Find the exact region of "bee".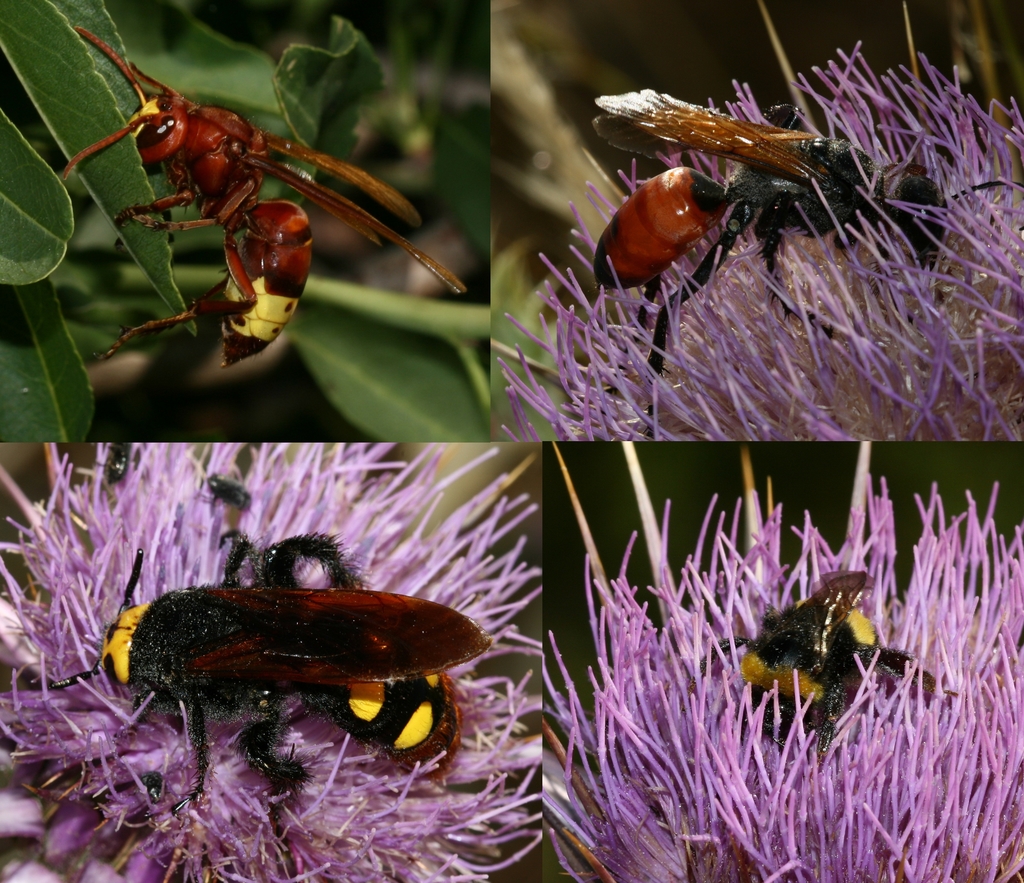
Exact region: region(551, 62, 956, 316).
